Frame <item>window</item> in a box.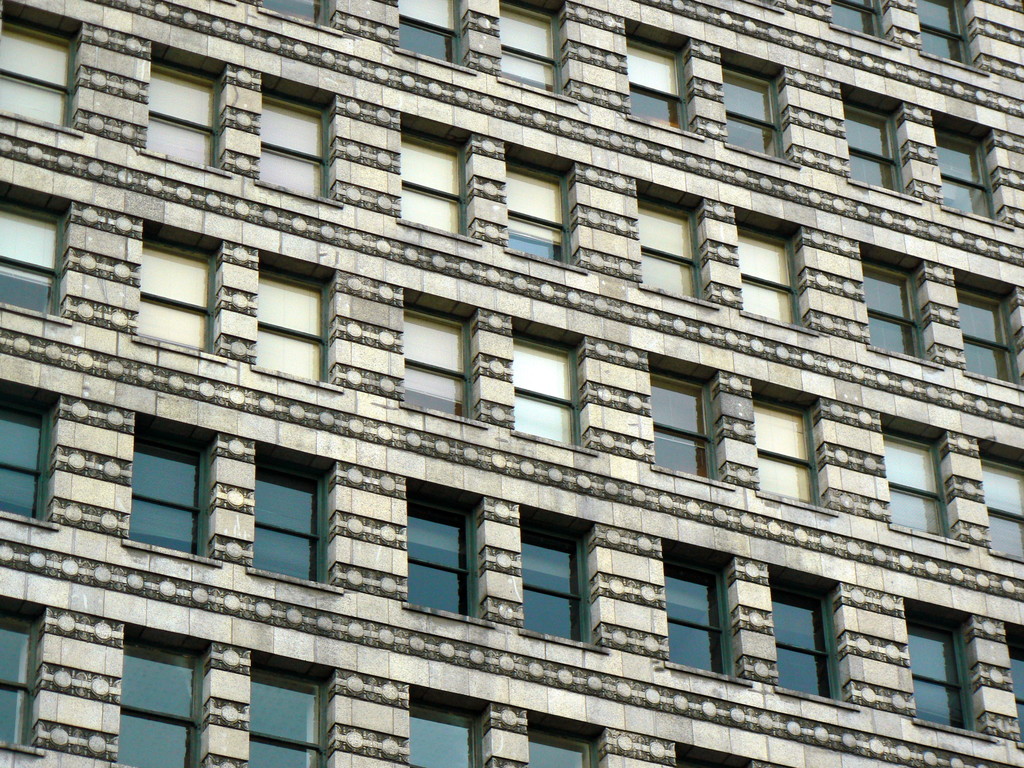
<box>253,674,327,766</box>.
